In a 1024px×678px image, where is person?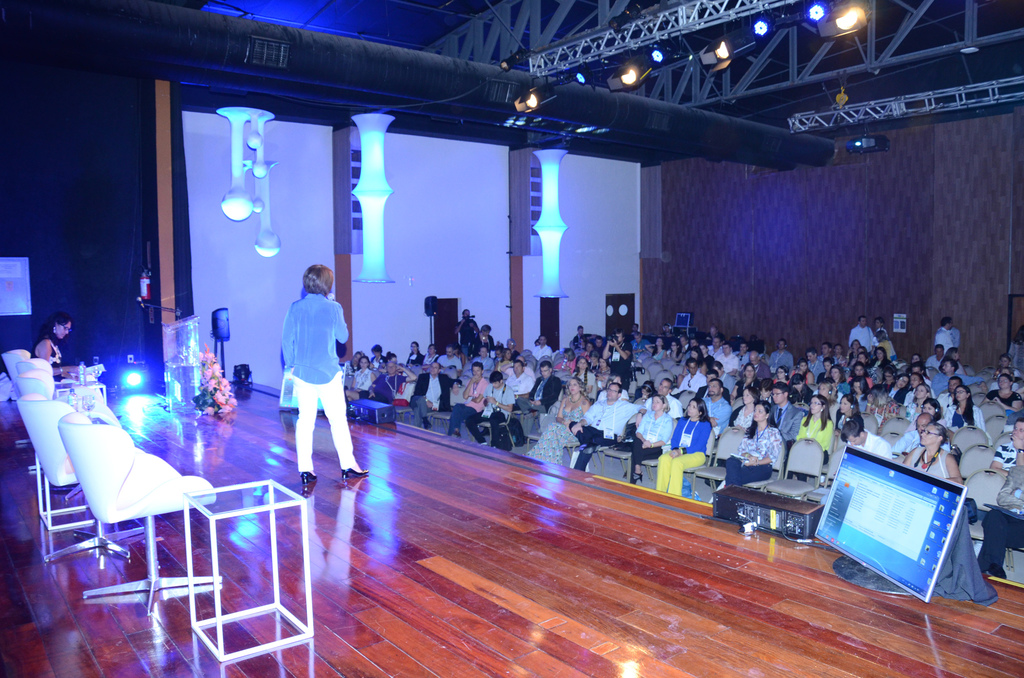
region(652, 396, 717, 501).
